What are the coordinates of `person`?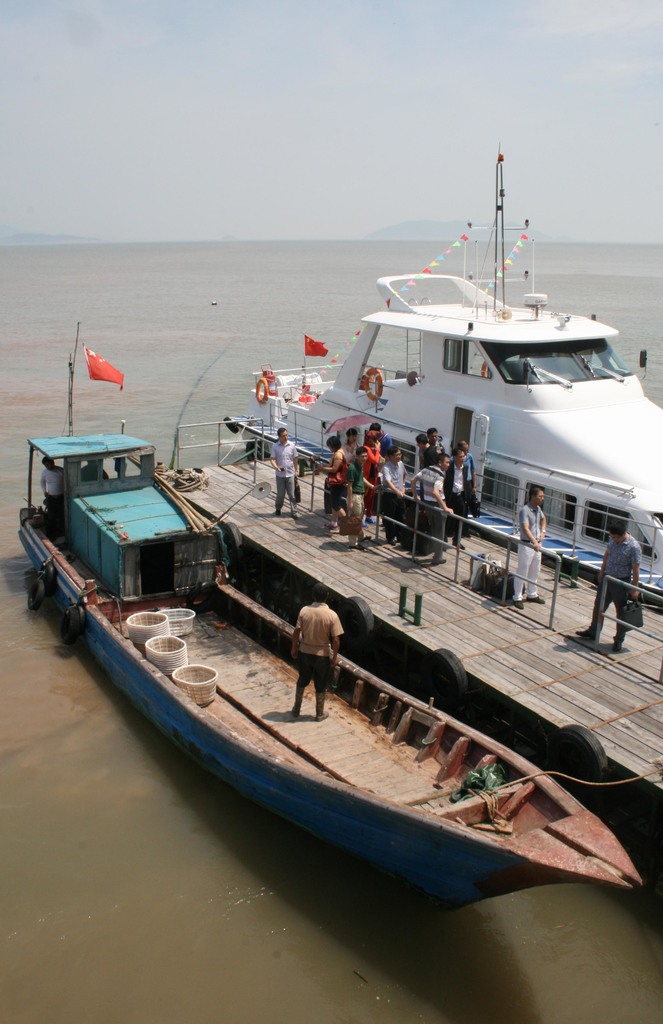
[x1=411, y1=456, x2=445, y2=557].
